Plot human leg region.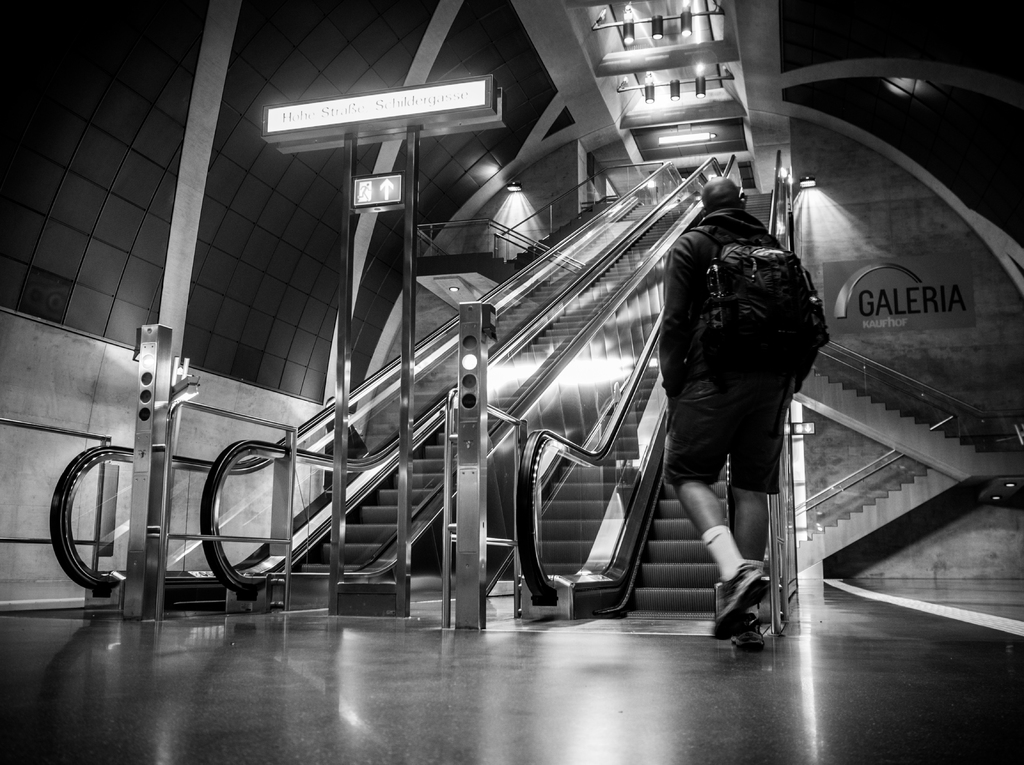
Plotted at bbox(673, 364, 778, 650).
